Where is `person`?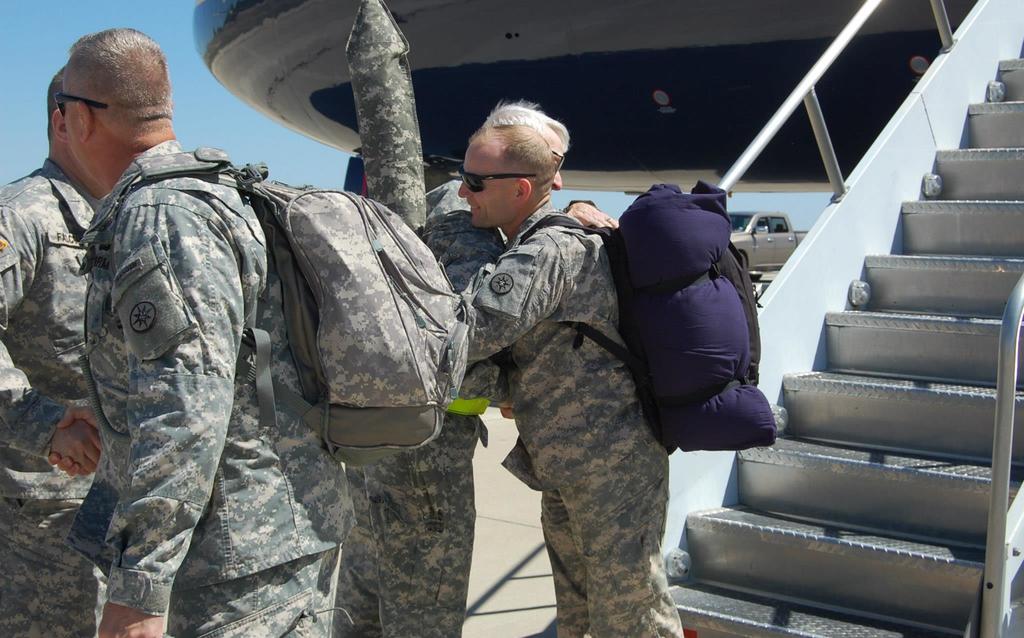
326:98:619:637.
